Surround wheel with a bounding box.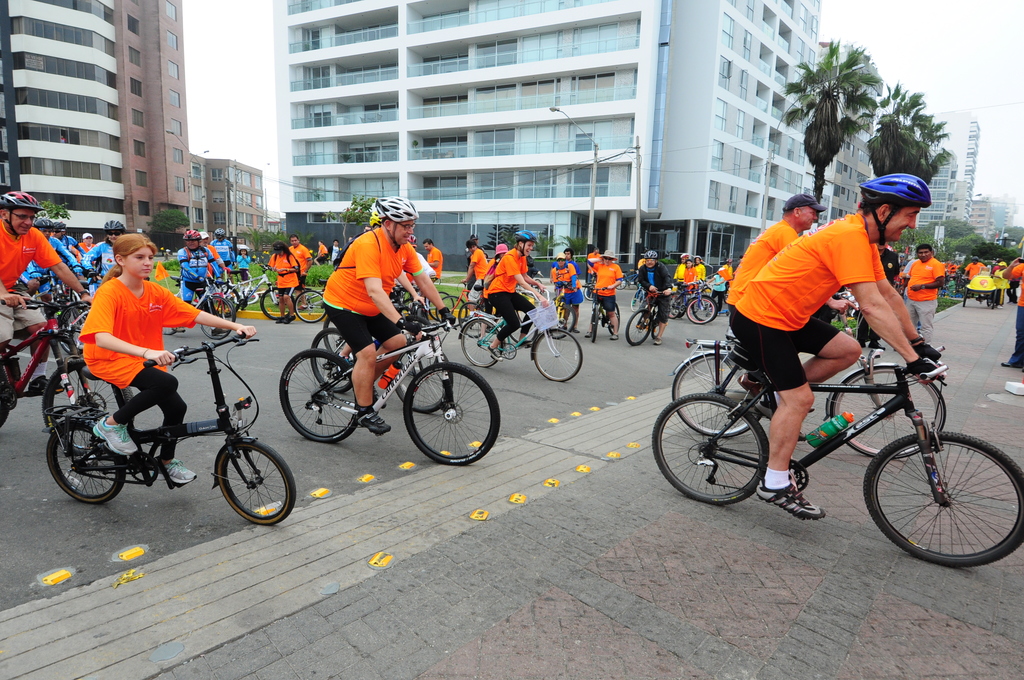
box(33, 362, 139, 448).
